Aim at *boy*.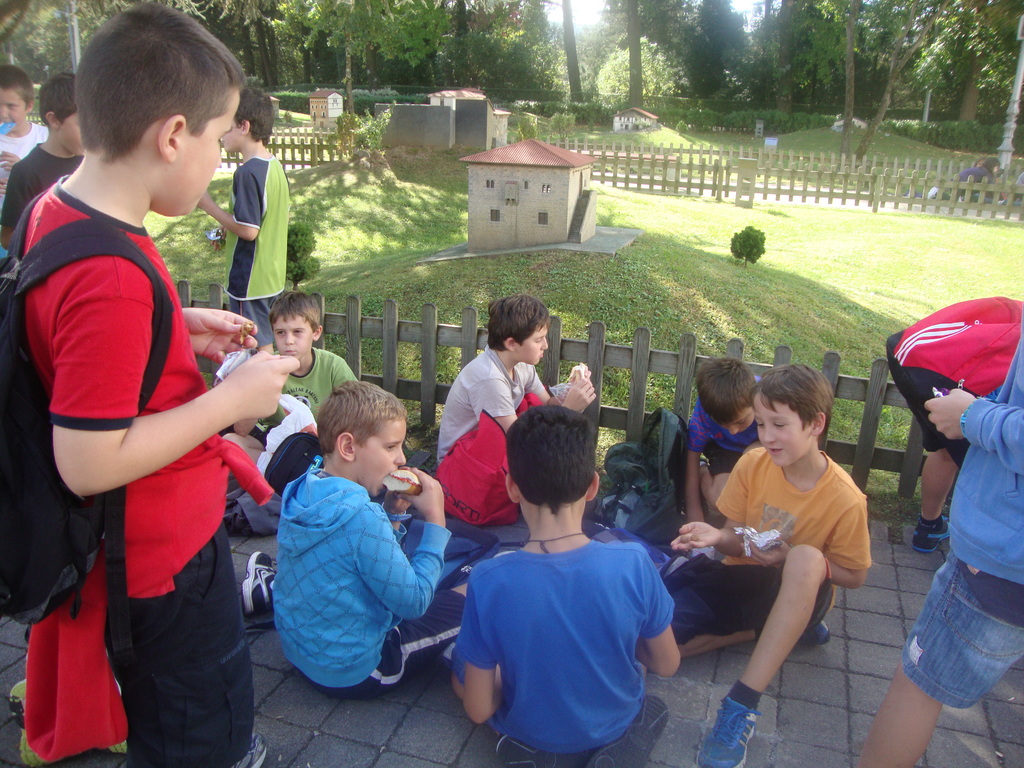
Aimed at region(8, 12, 303, 739).
